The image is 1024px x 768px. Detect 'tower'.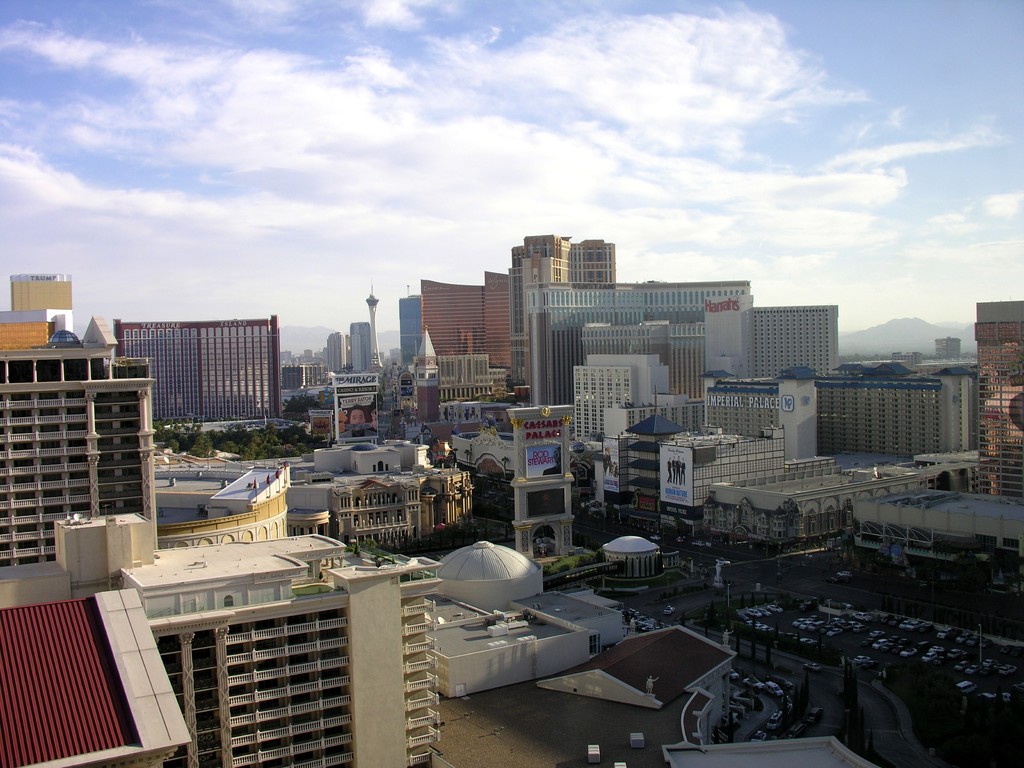
Detection: [974,303,1023,507].
